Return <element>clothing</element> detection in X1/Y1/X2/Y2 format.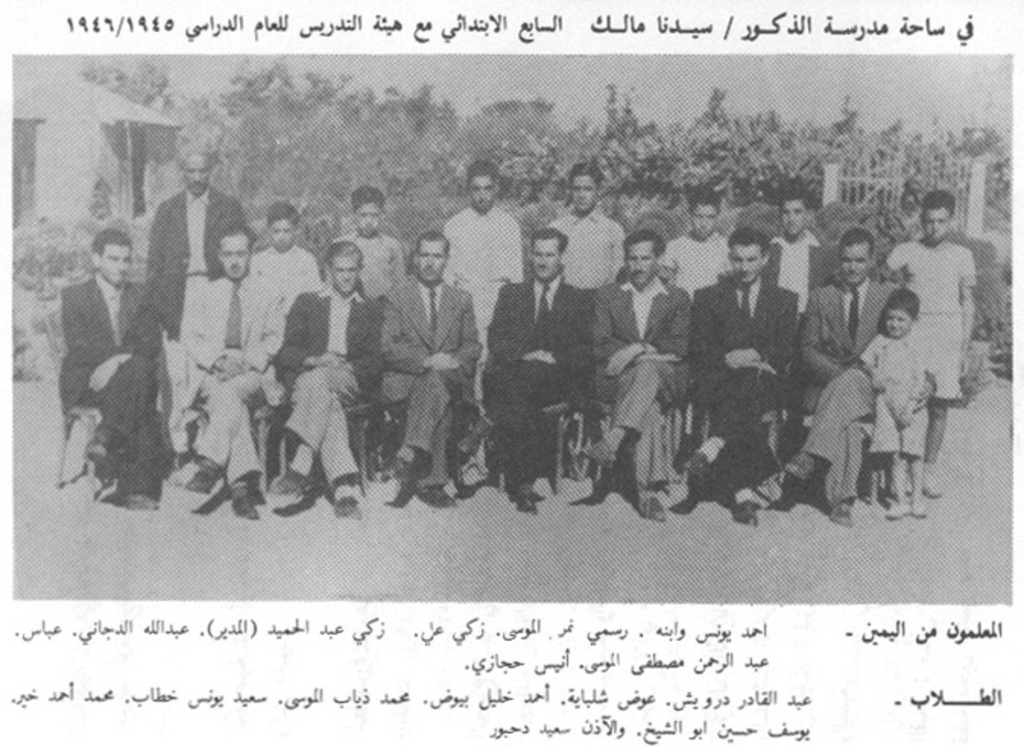
485/276/591/493.
